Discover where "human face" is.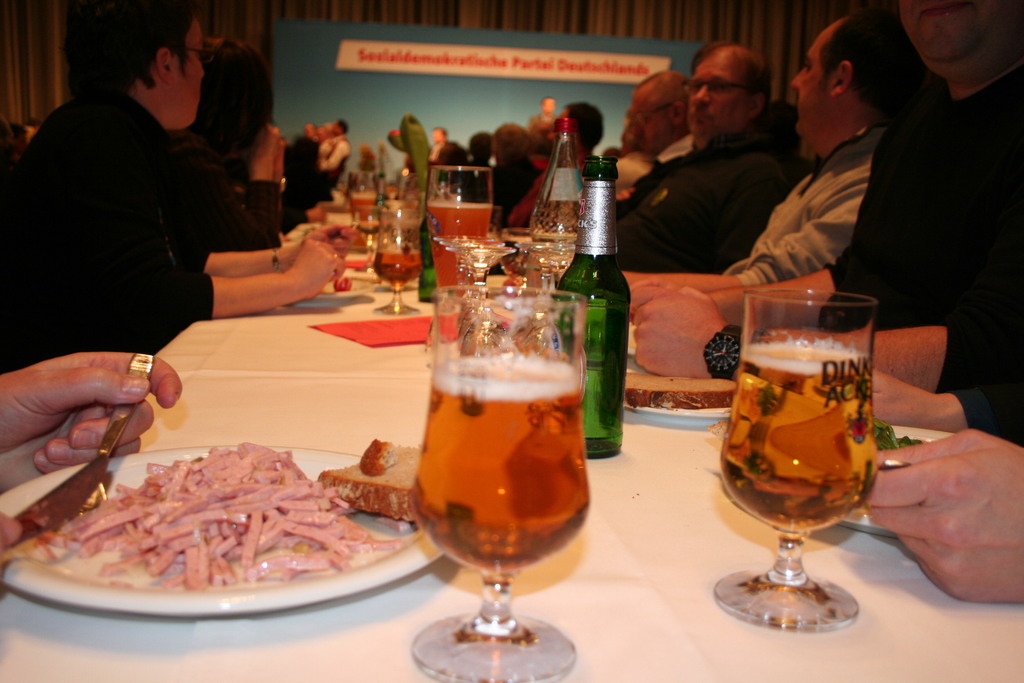
Discovered at (left=899, top=0, right=1015, bottom=68).
